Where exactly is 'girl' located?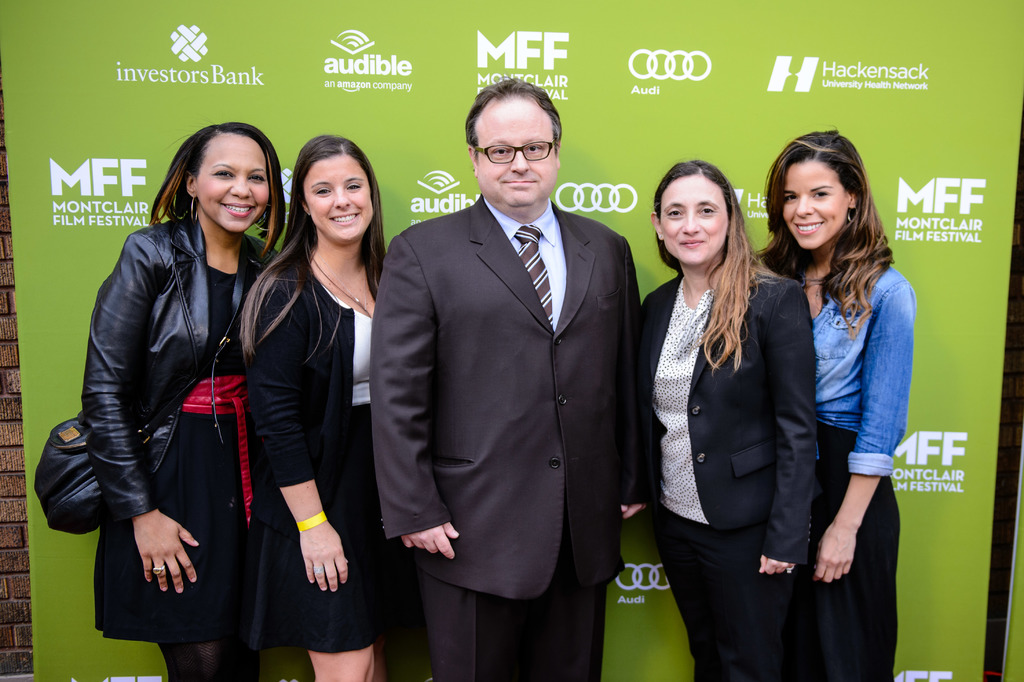
Its bounding box is 77, 117, 265, 681.
